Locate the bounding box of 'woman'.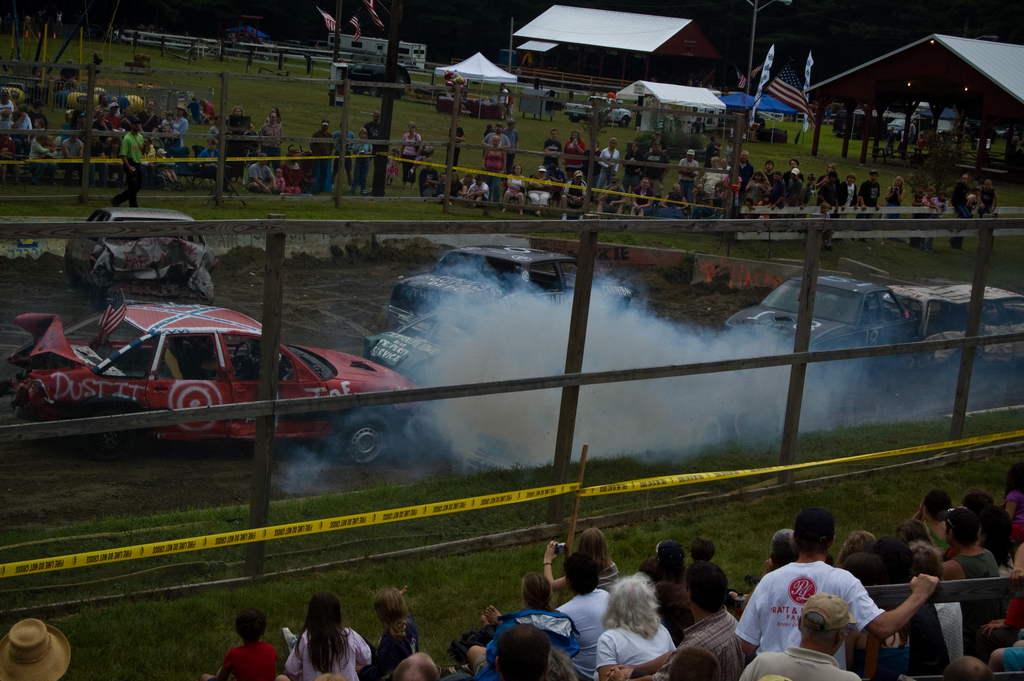
Bounding box: bbox=(590, 140, 602, 197).
